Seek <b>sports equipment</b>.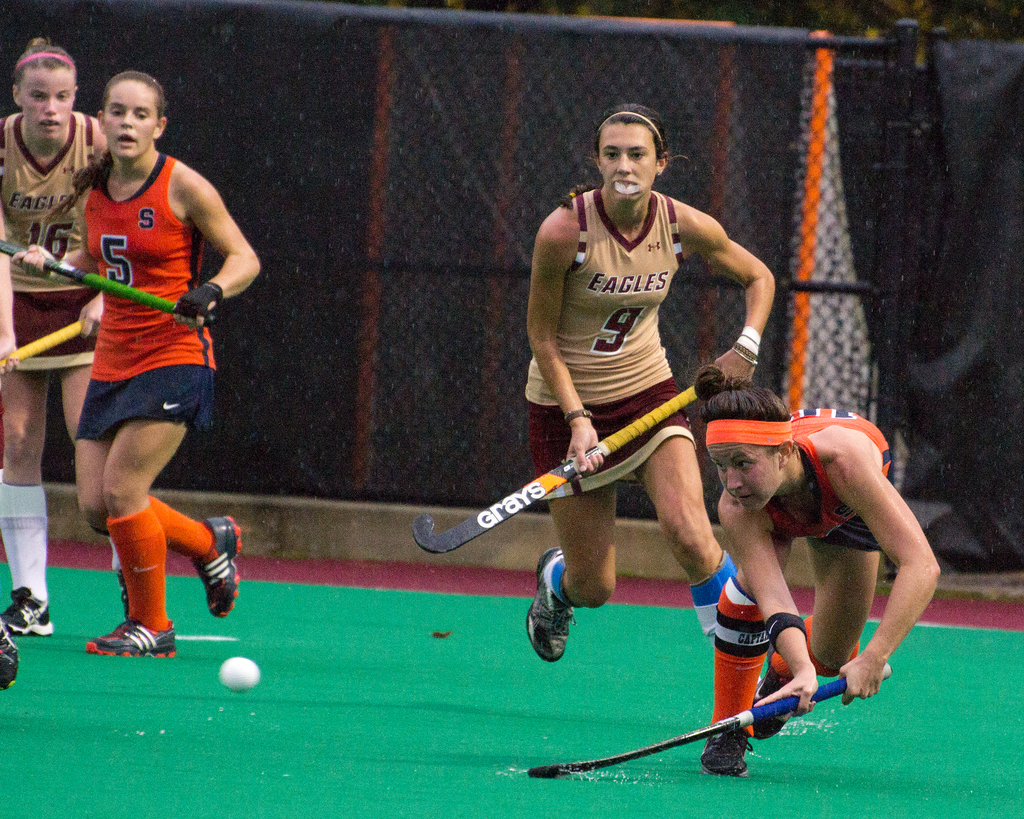
{"left": 0, "top": 587, "right": 60, "bottom": 636}.
